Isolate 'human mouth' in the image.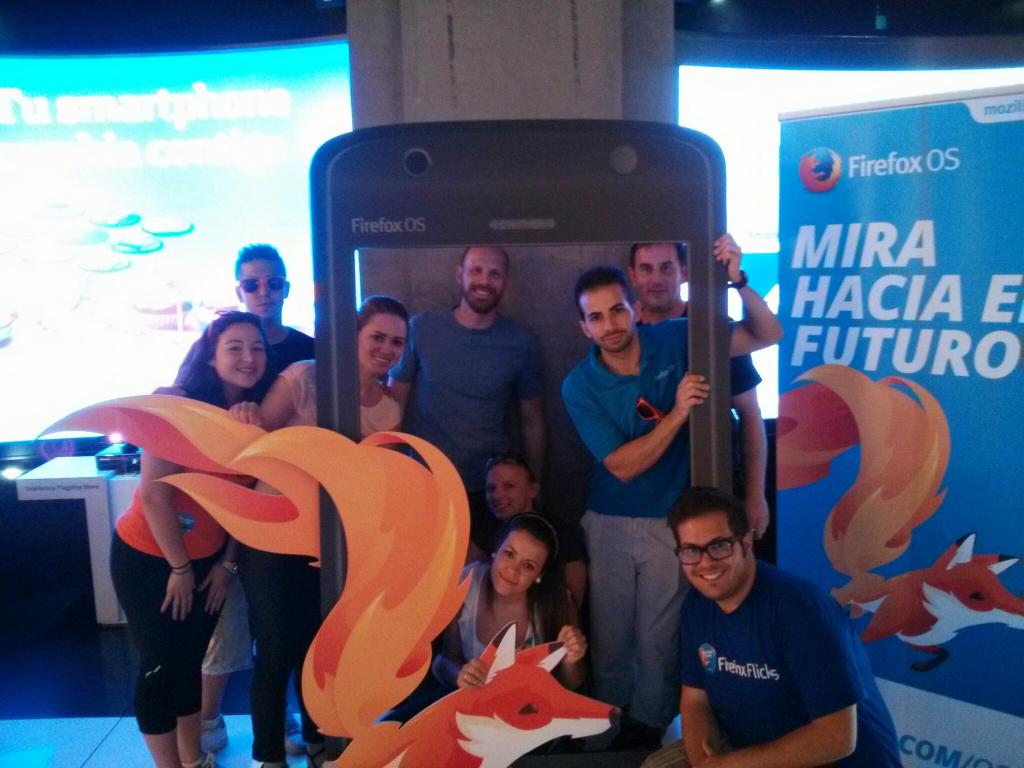
Isolated region: x1=644, y1=286, x2=669, y2=296.
